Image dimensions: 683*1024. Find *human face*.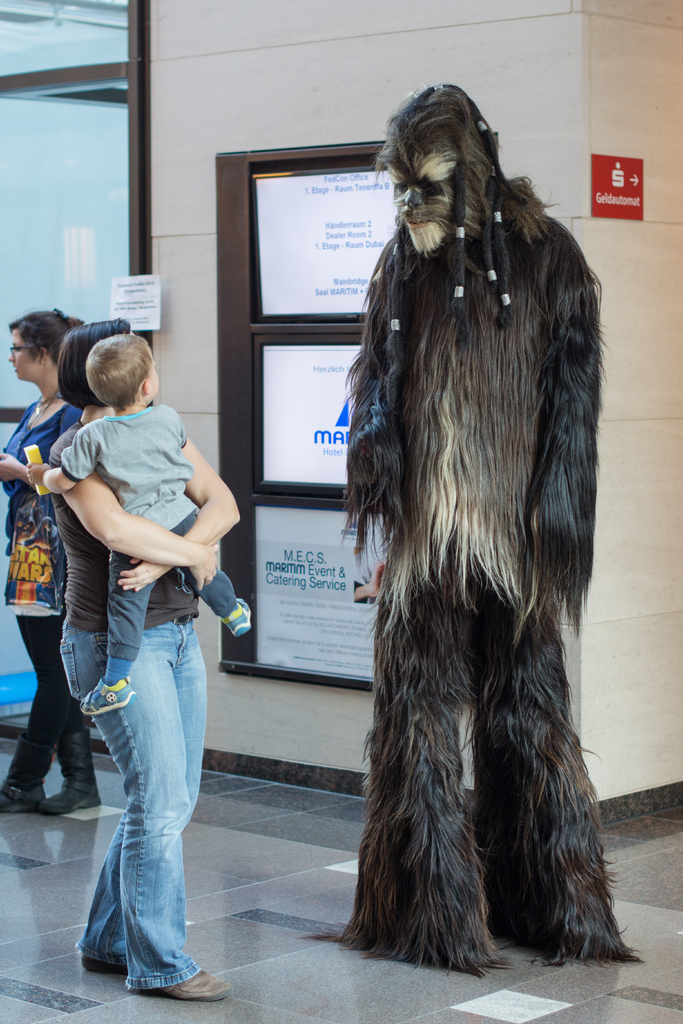
select_region(10, 331, 29, 375).
